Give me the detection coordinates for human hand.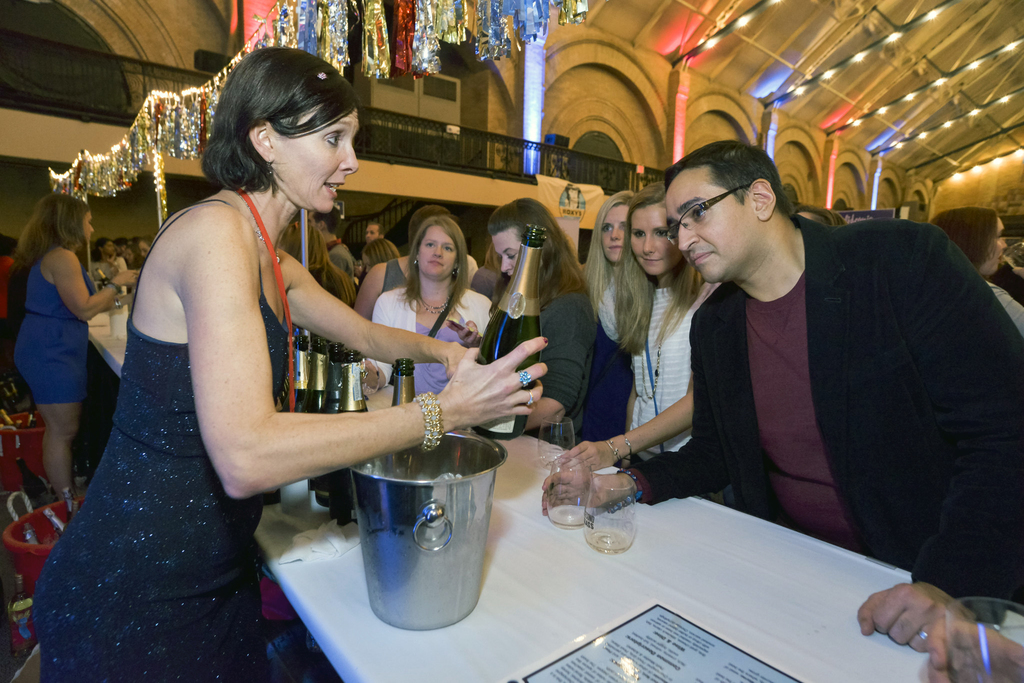
x1=360, y1=361, x2=379, y2=388.
